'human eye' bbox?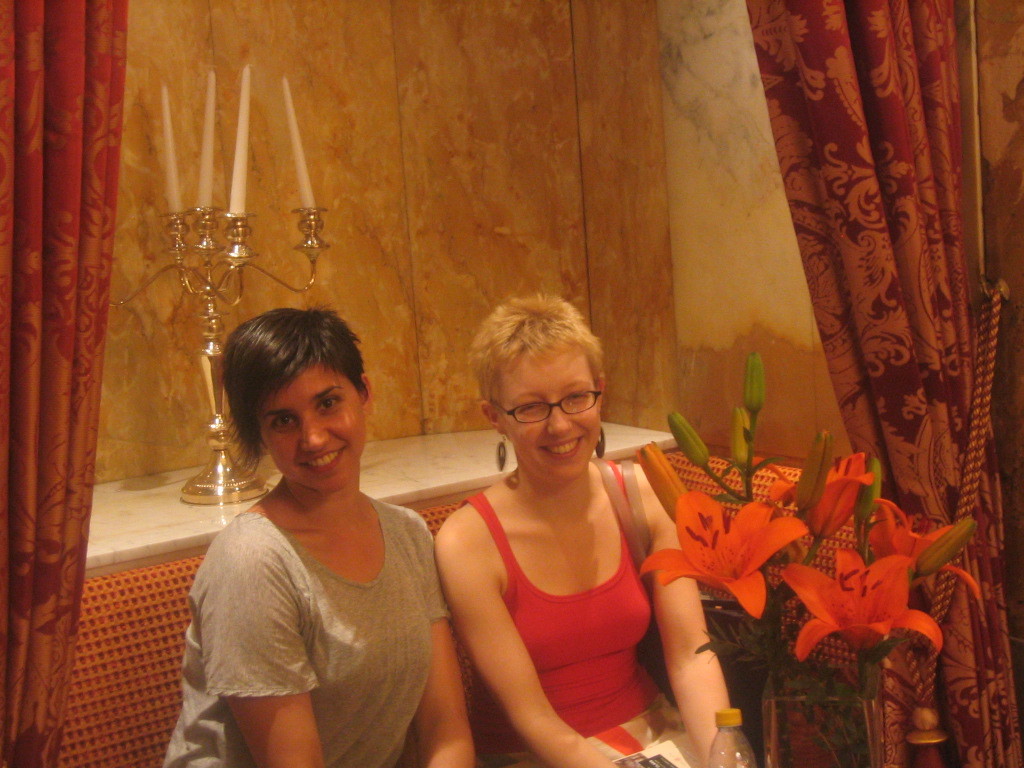
bbox=(264, 412, 296, 431)
